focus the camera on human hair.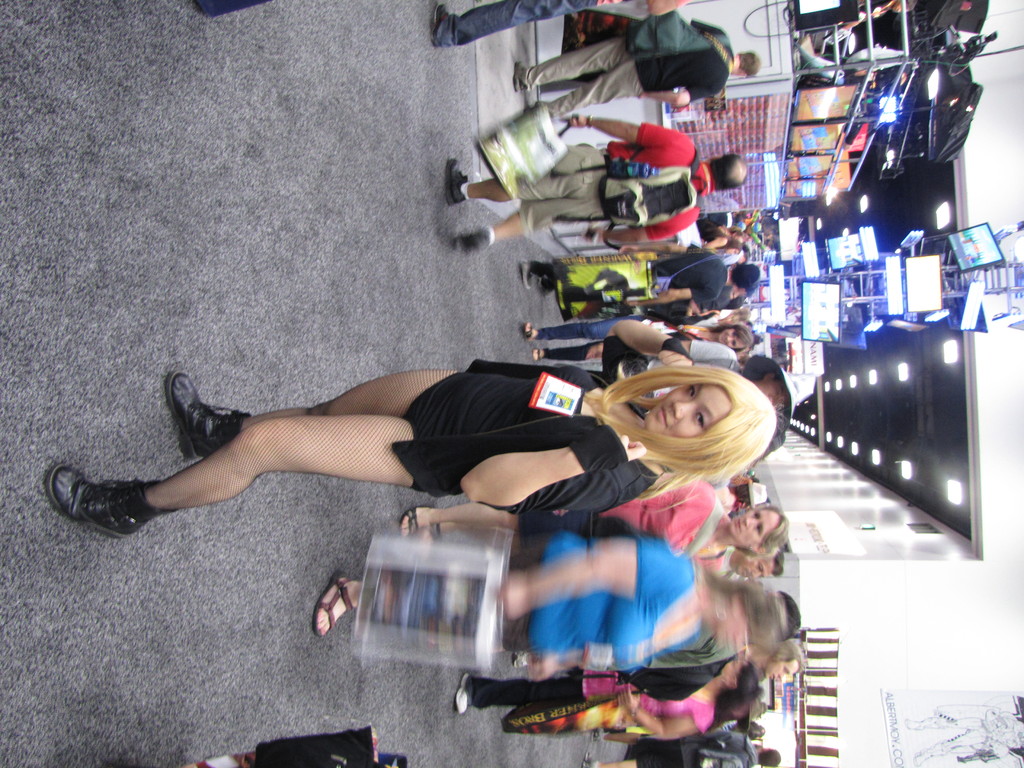
Focus region: box=[735, 508, 792, 559].
